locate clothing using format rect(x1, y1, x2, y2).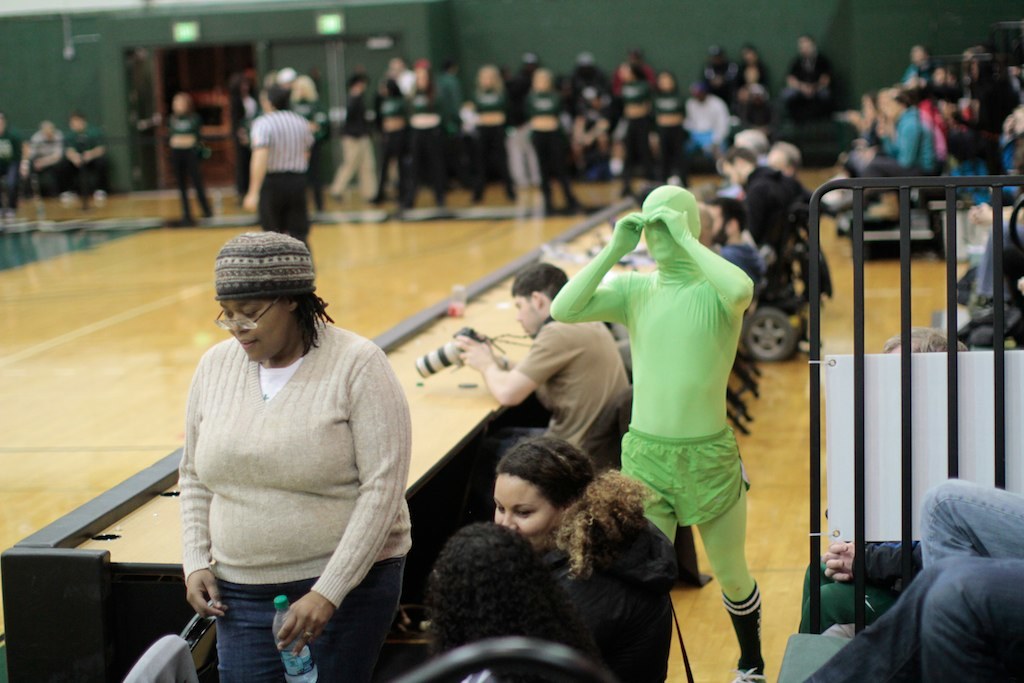
rect(162, 291, 403, 655).
